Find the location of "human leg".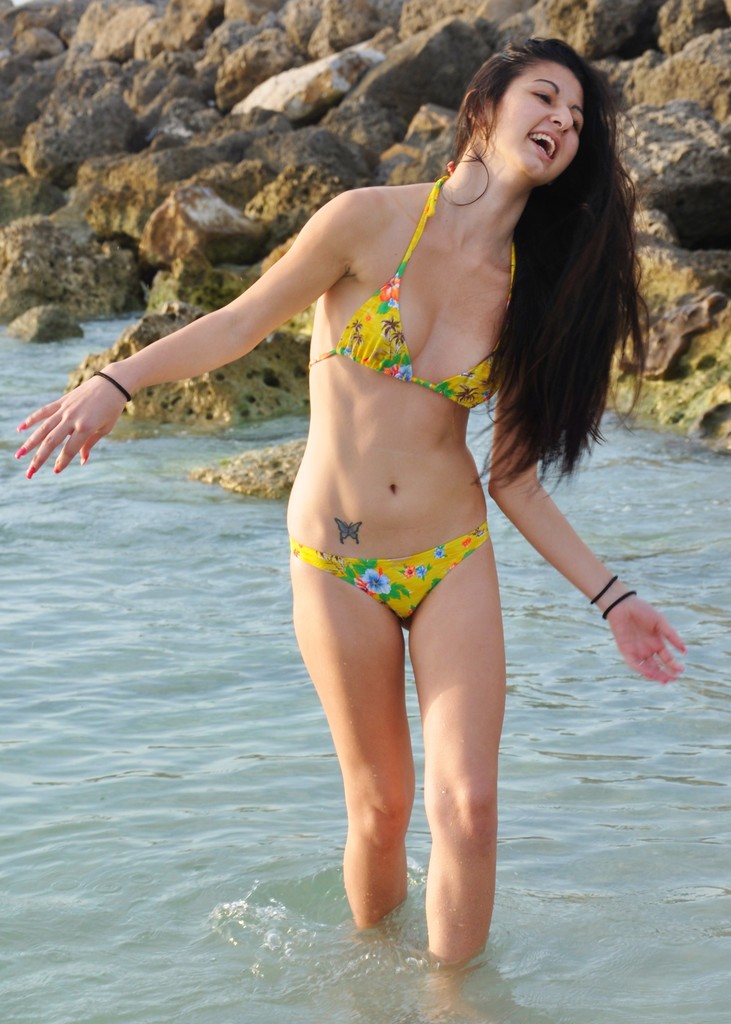
Location: 285, 542, 424, 923.
